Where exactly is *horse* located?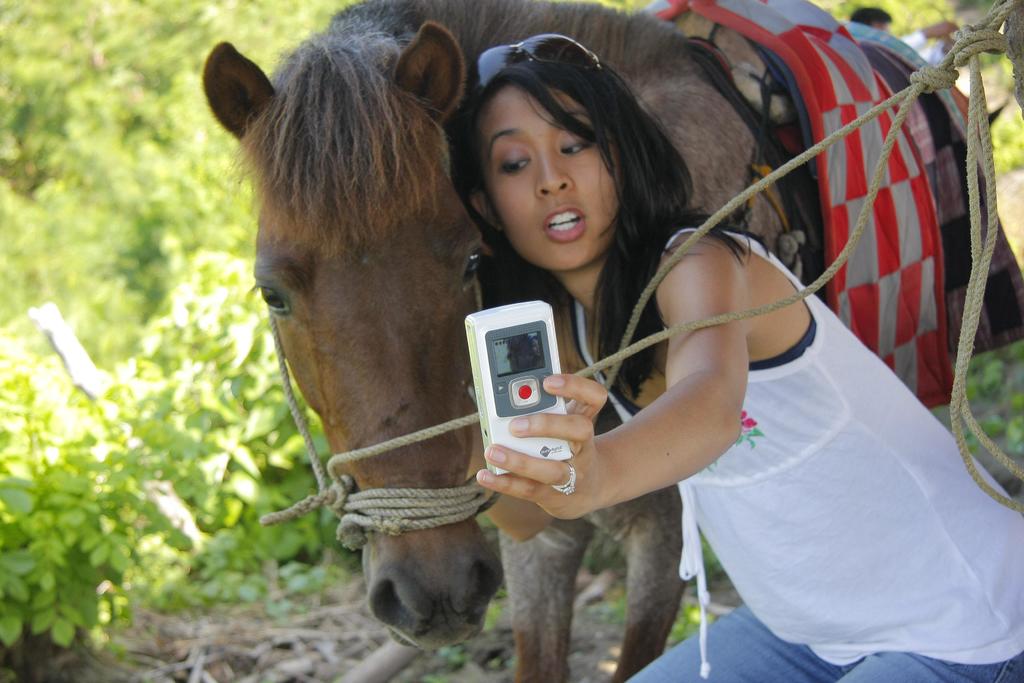
Its bounding box is [199,0,803,682].
